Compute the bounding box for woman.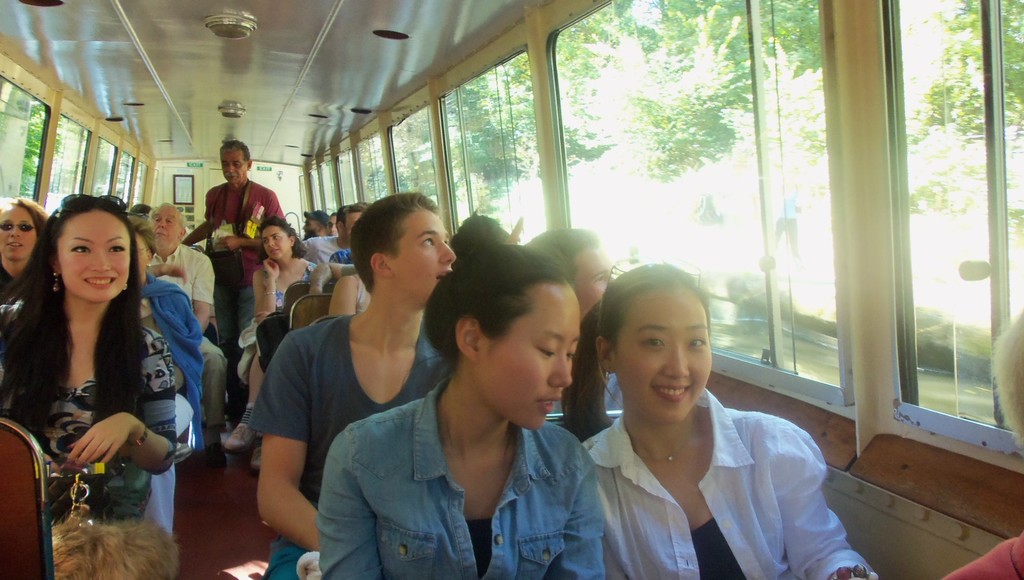
BBox(314, 241, 612, 579).
